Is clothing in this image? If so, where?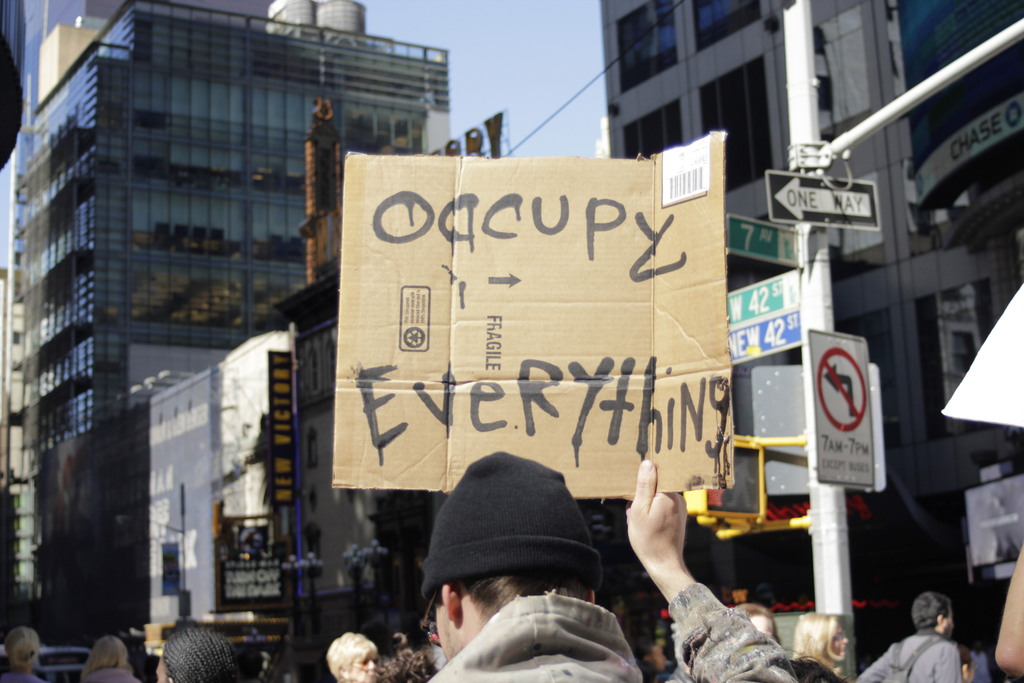
Yes, at region(0, 673, 46, 682).
